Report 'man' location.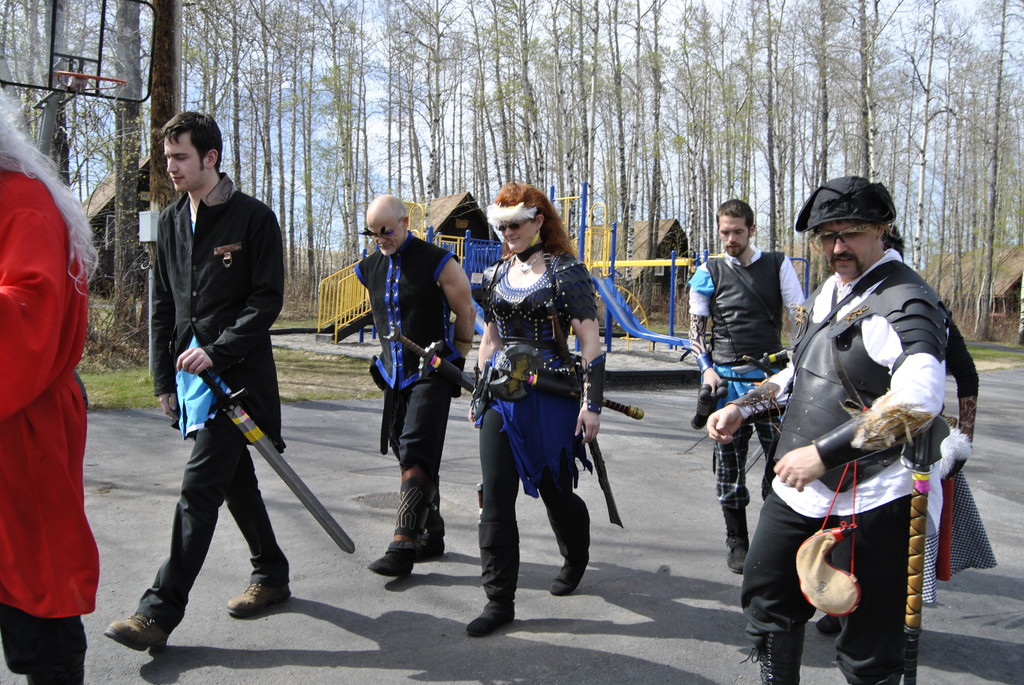
Report: <box>688,199,808,571</box>.
